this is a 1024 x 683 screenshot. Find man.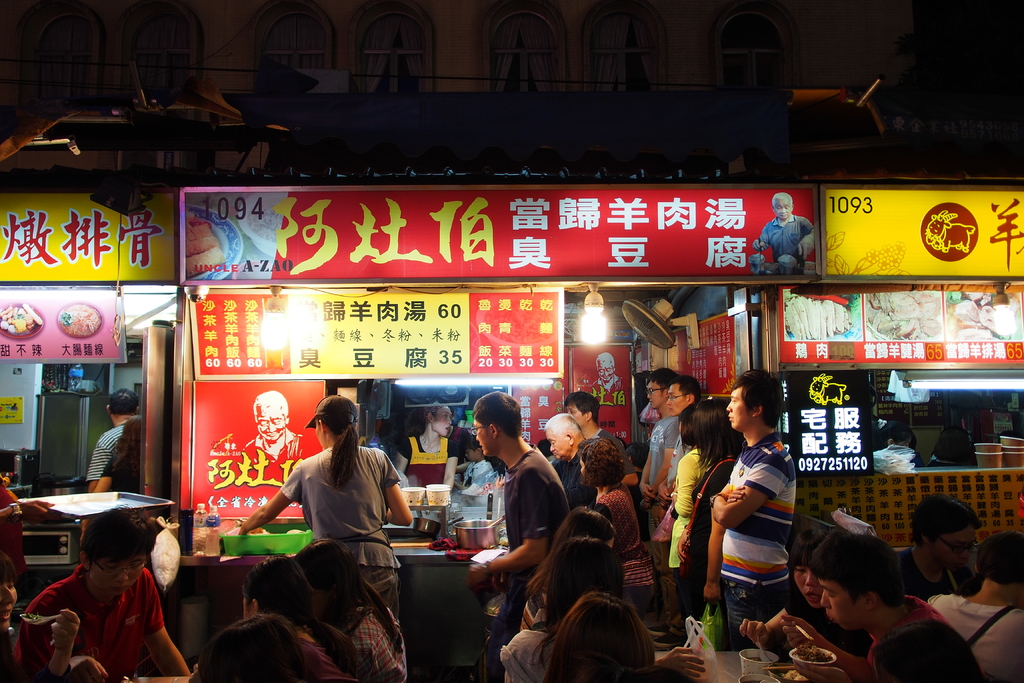
Bounding box: {"left": 637, "top": 367, "right": 666, "bottom": 625}.
